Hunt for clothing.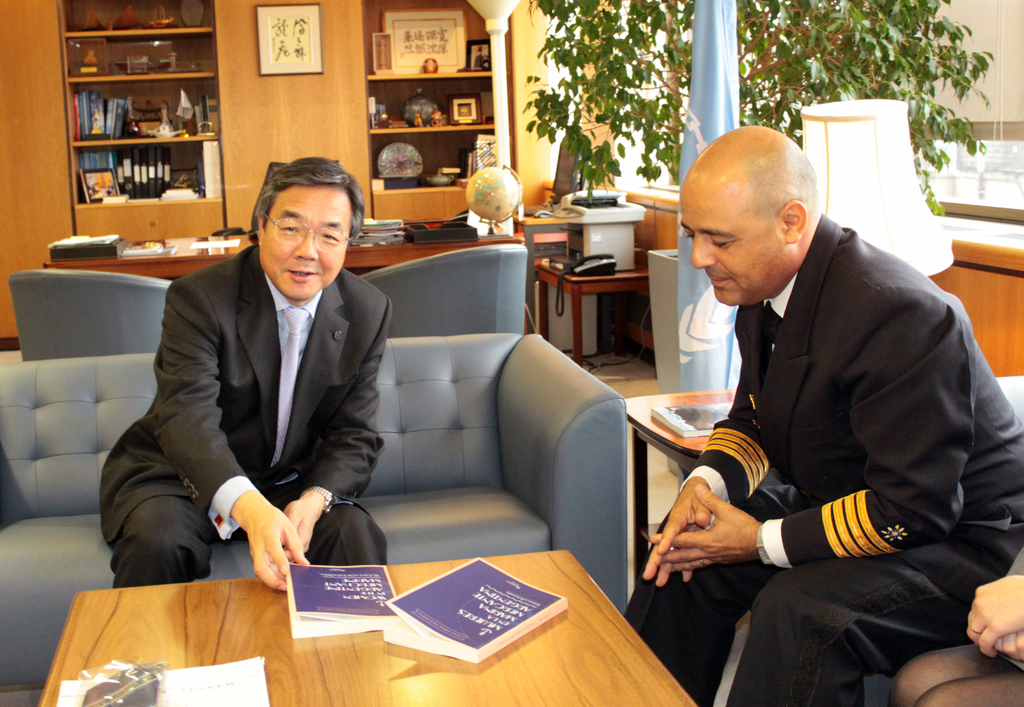
Hunted down at x1=99 y1=238 x2=388 y2=590.
